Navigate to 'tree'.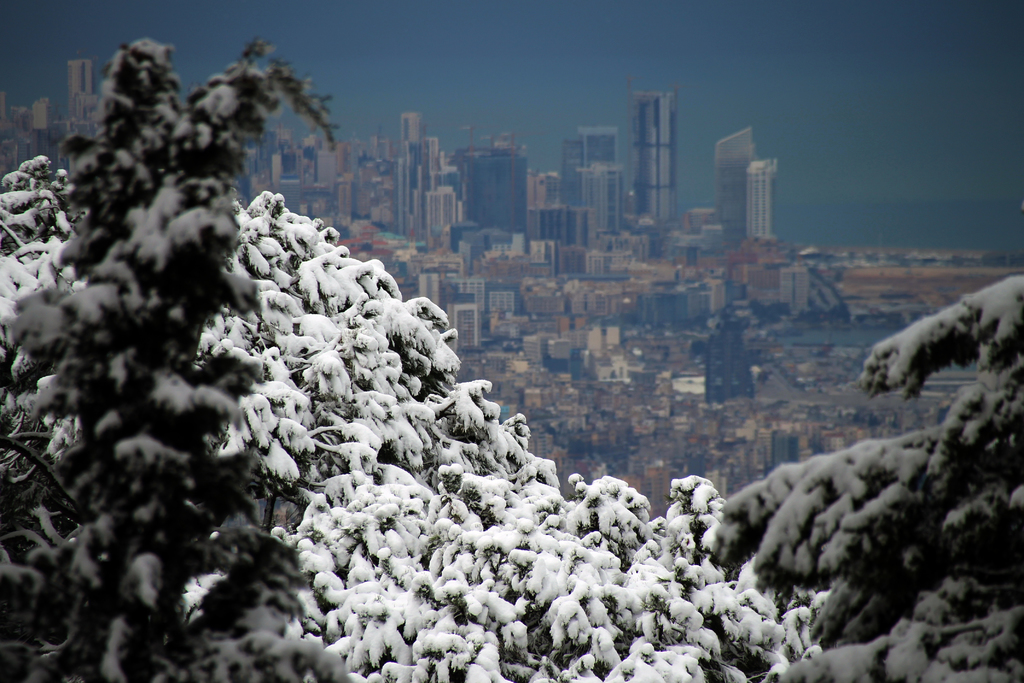
Navigation target: [0,19,322,603].
